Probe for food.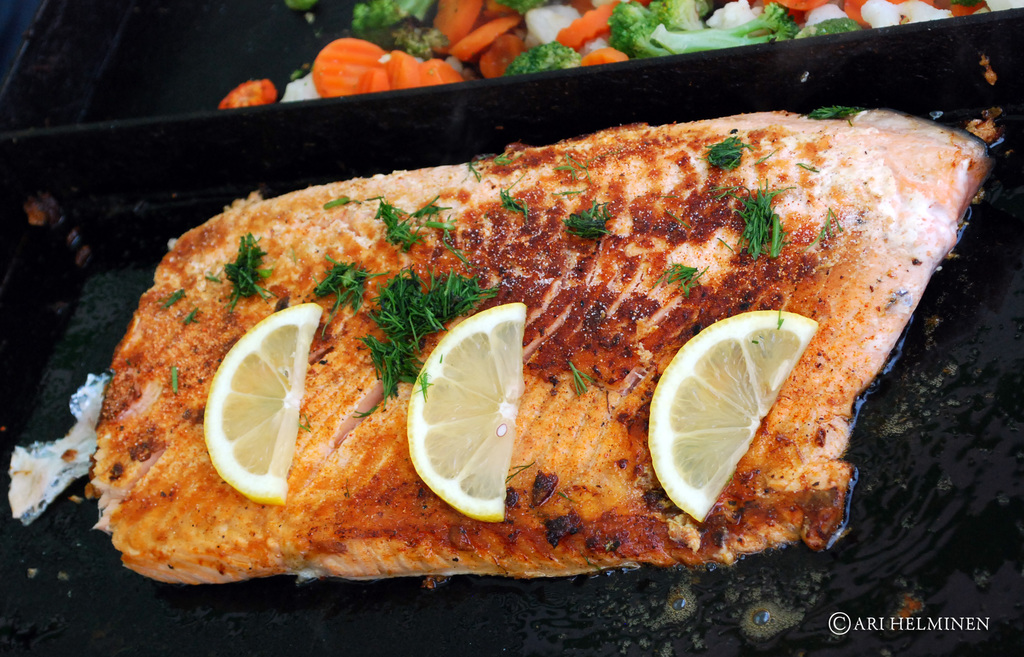
Probe result: region(88, 121, 977, 556).
